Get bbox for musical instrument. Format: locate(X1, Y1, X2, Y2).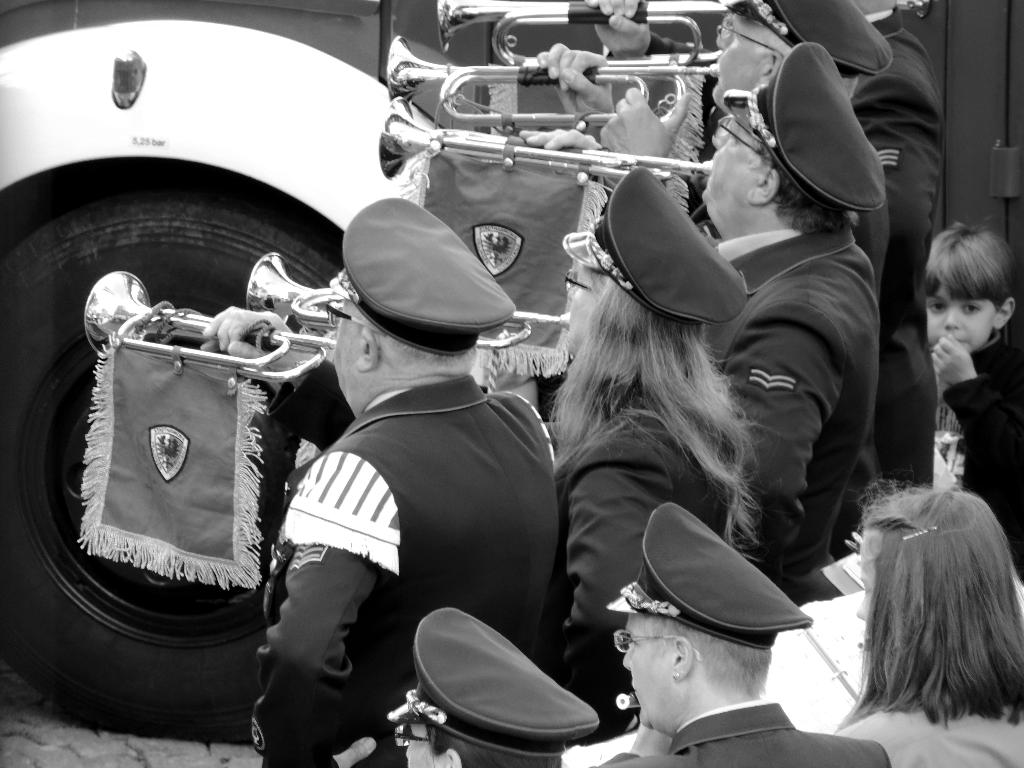
locate(616, 691, 639, 710).
